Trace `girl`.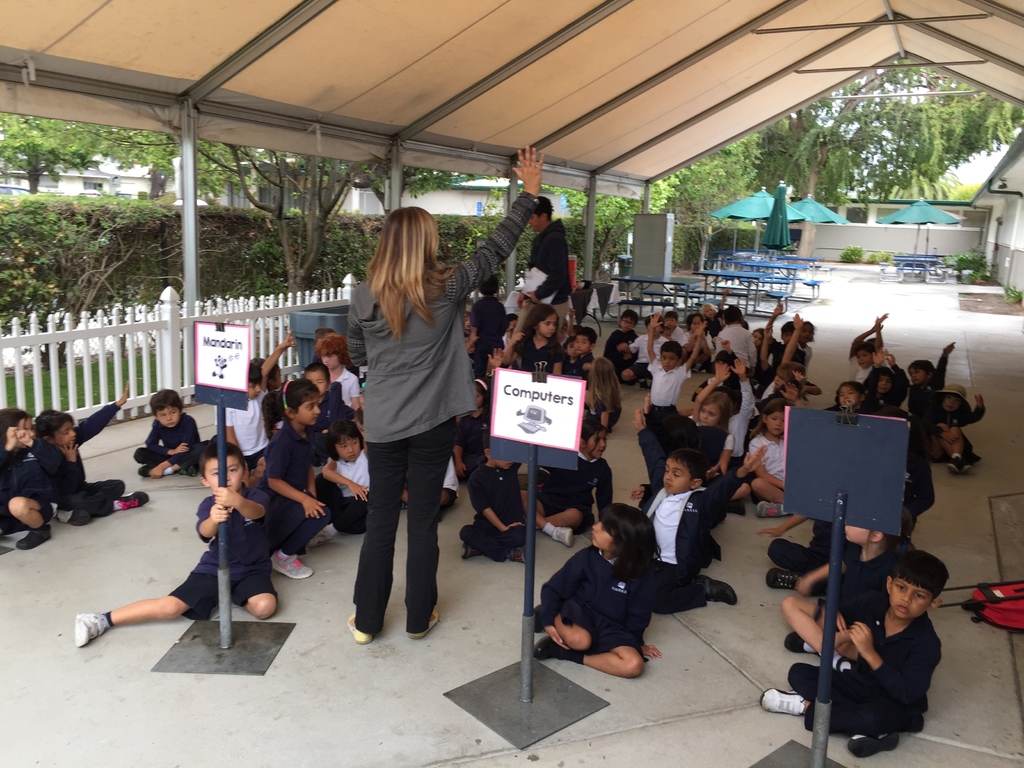
Traced to BBox(934, 382, 986, 475).
